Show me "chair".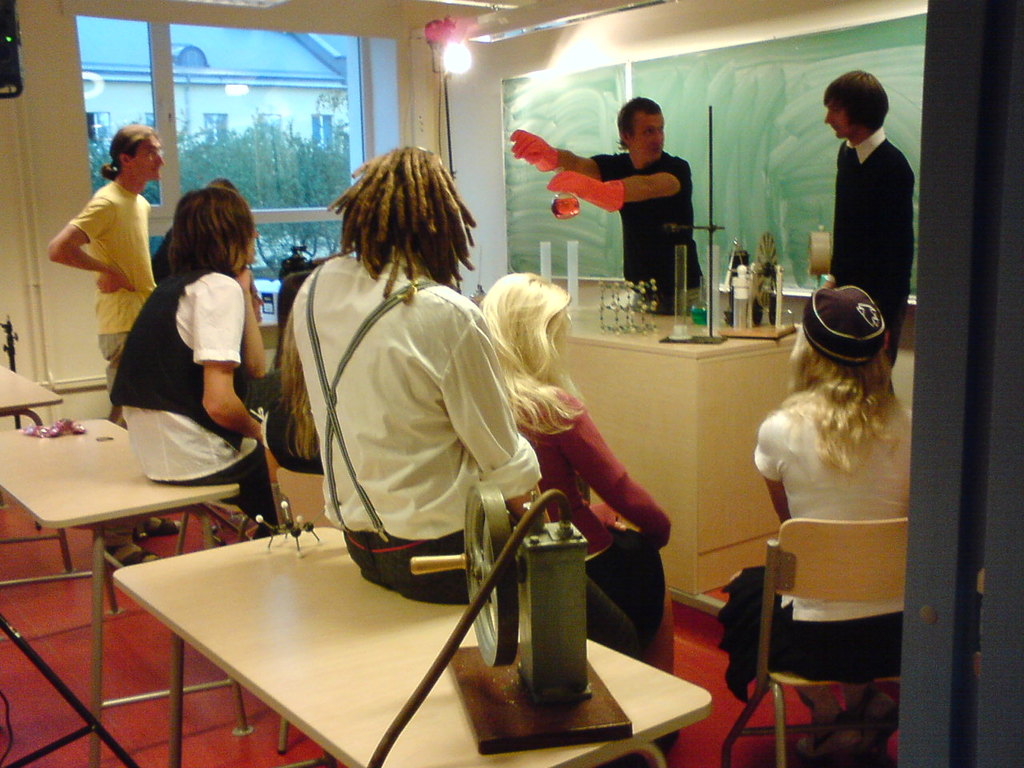
"chair" is here: bbox=[713, 518, 910, 767].
